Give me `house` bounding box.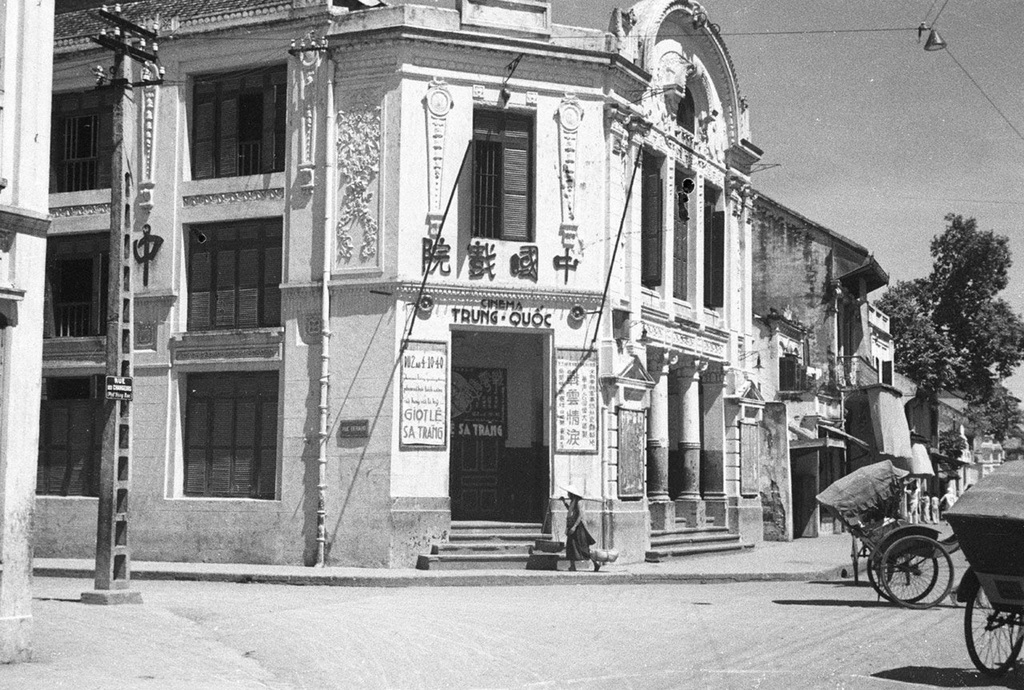
0, 0, 45, 678.
